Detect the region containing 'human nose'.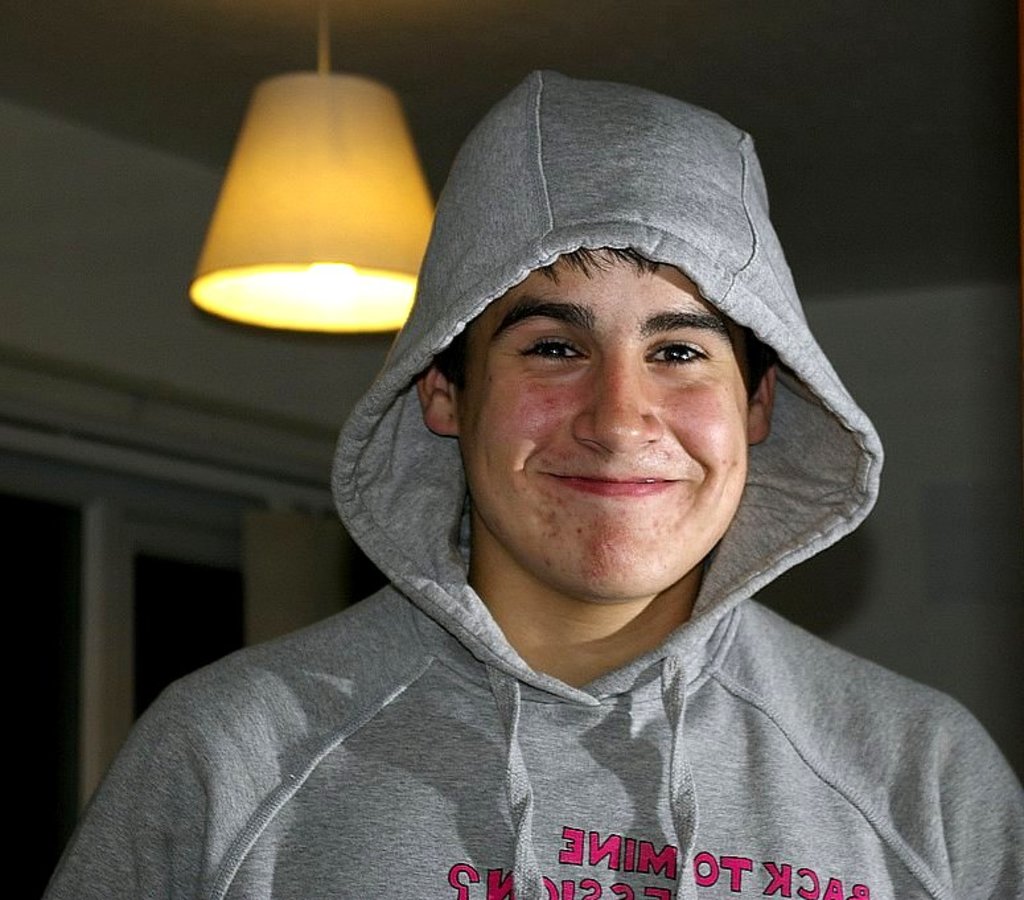
Rect(567, 357, 663, 465).
